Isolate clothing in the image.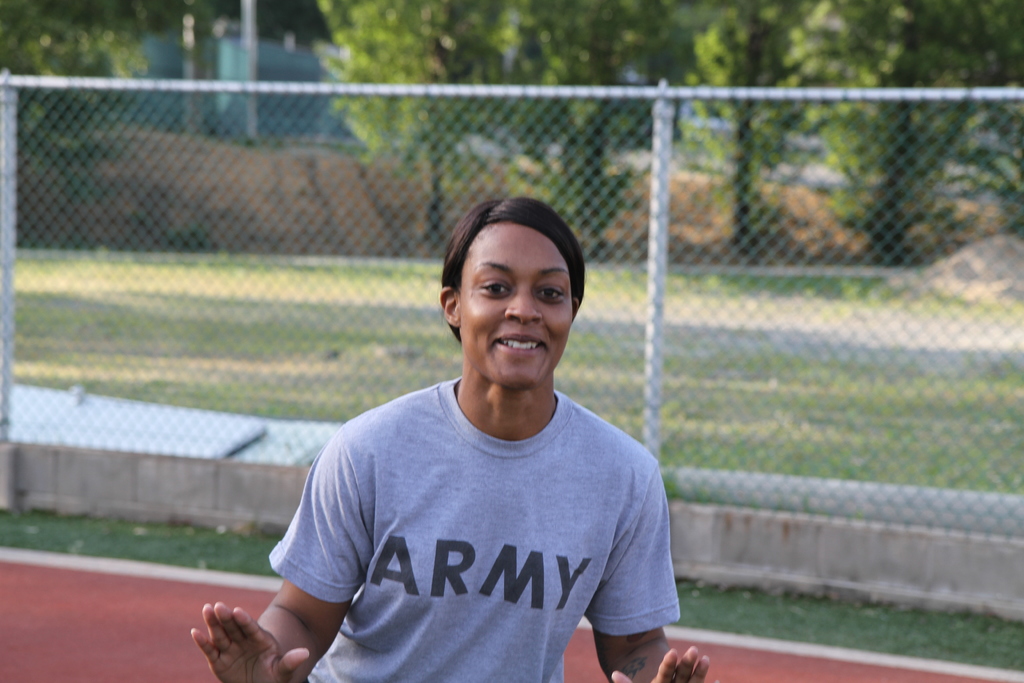
Isolated region: <region>266, 342, 670, 673</region>.
